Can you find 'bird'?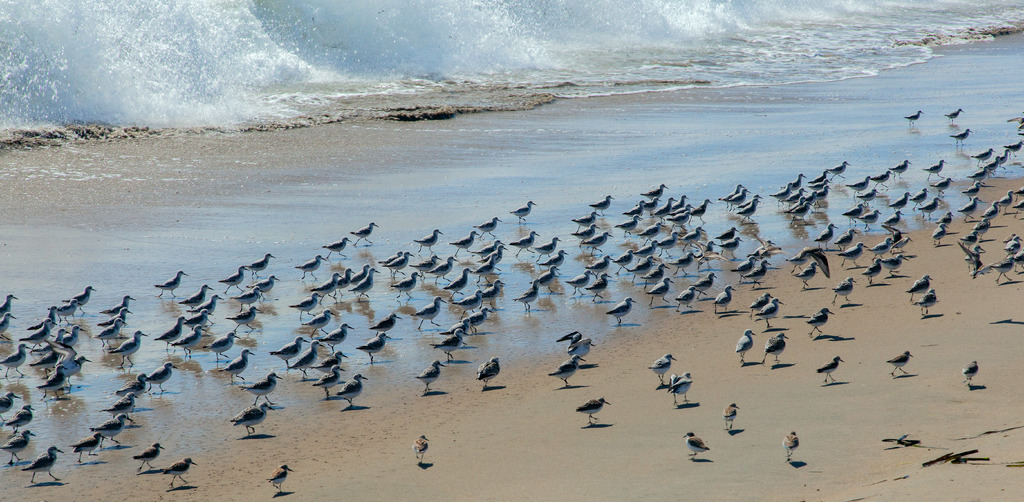
Yes, bounding box: locate(536, 247, 568, 270).
